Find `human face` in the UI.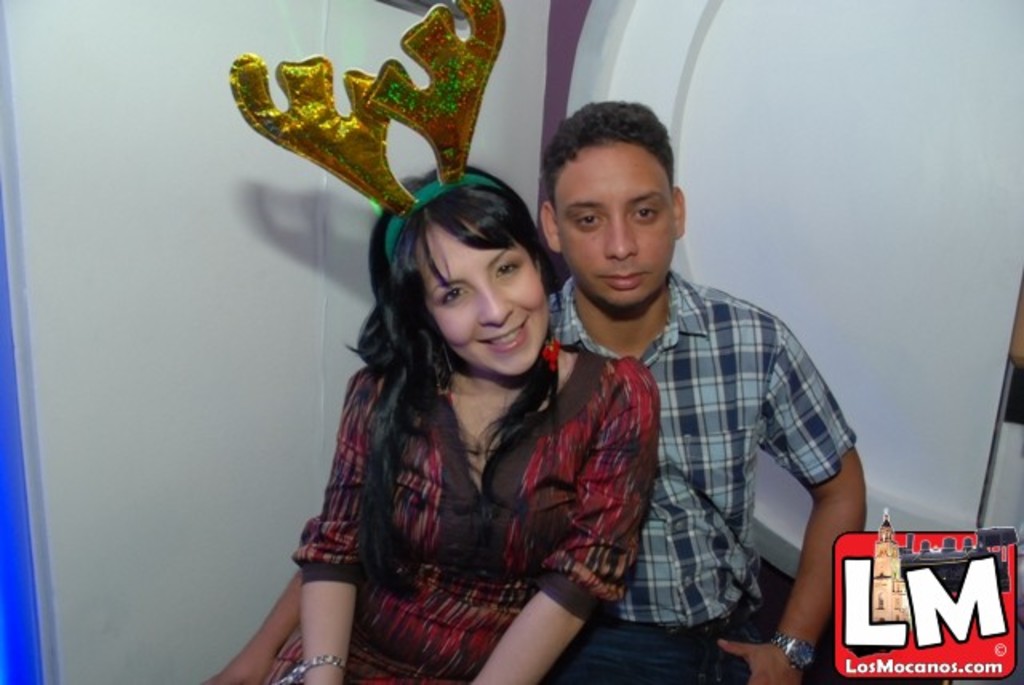
UI element at 419 218 552 379.
